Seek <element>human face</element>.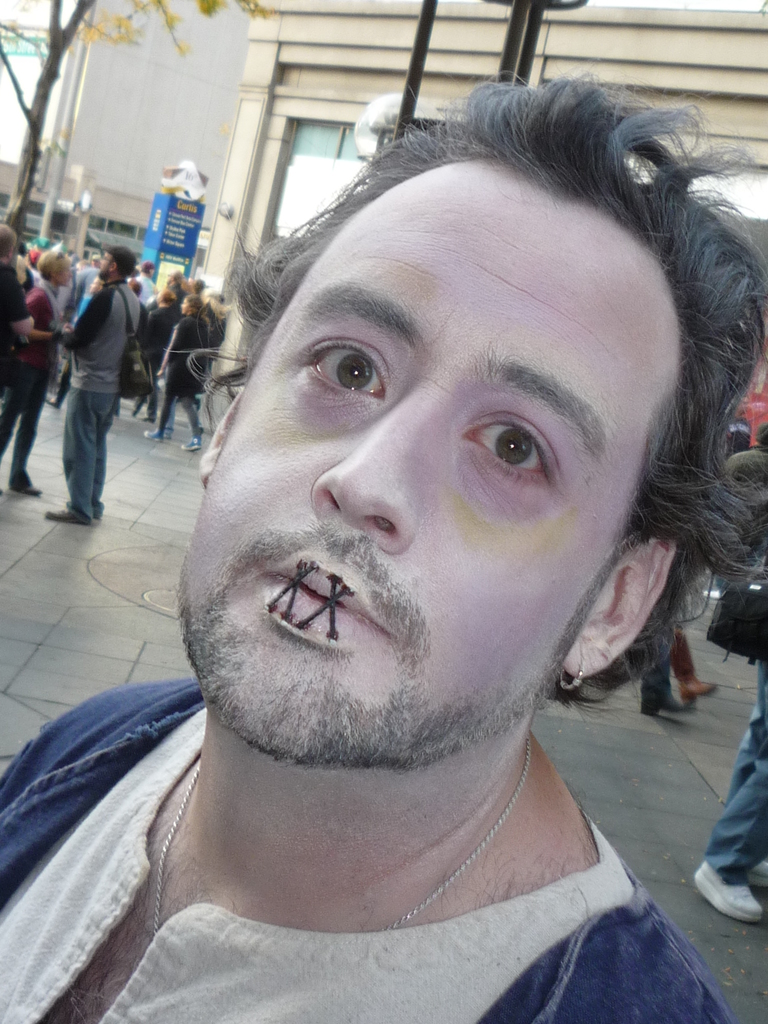
rect(93, 260, 100, 268).
